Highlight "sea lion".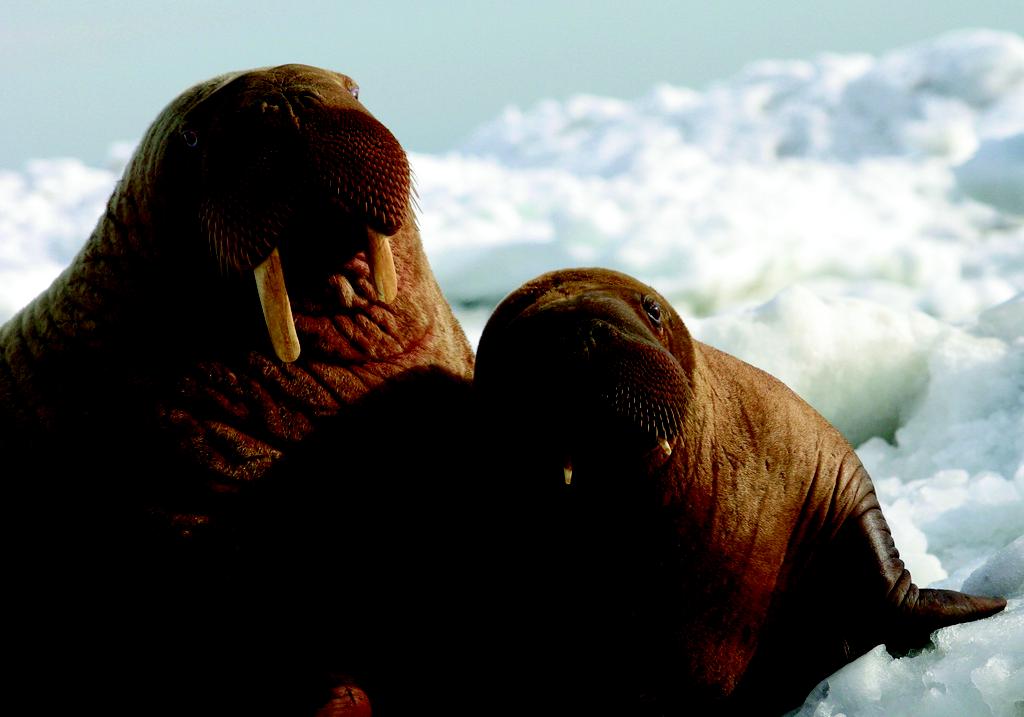
Highlighted region: 1:65:486:716.
